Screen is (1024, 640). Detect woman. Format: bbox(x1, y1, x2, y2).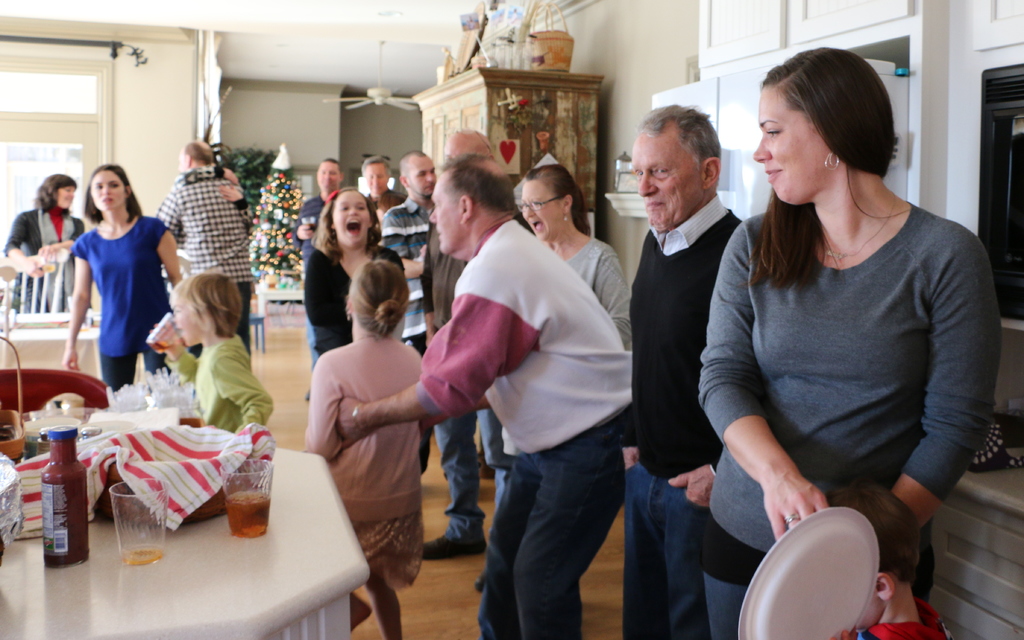
bbox(58, 162, 184, 395).
